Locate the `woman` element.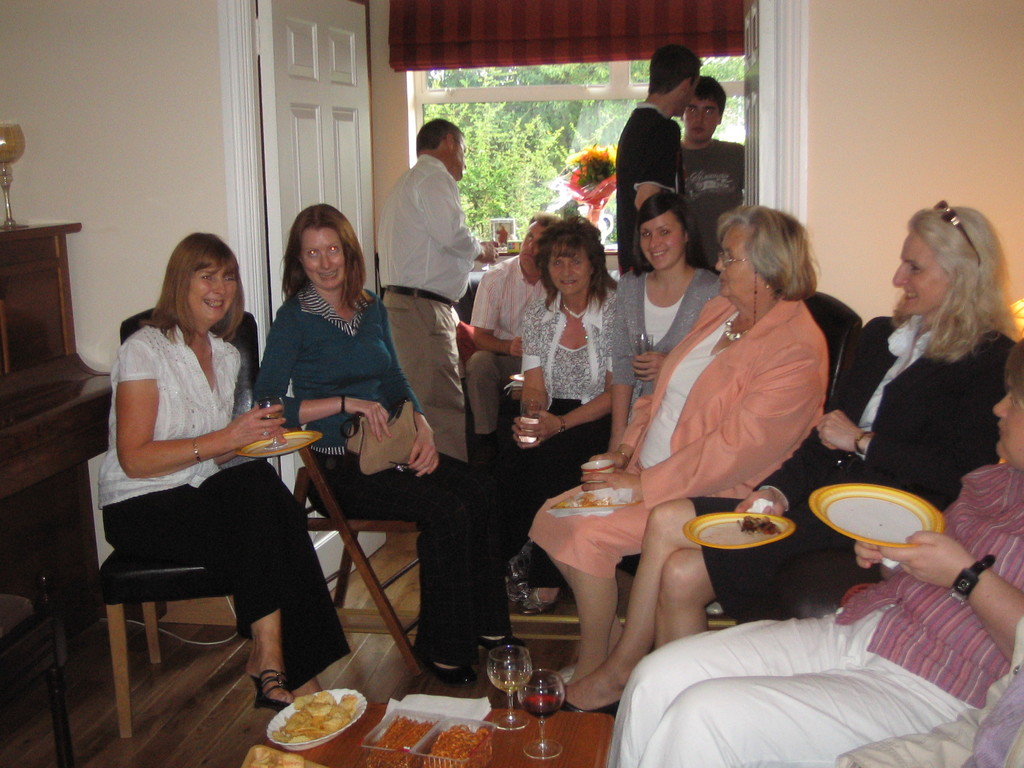
Element bbox: 103 221 288 716.
